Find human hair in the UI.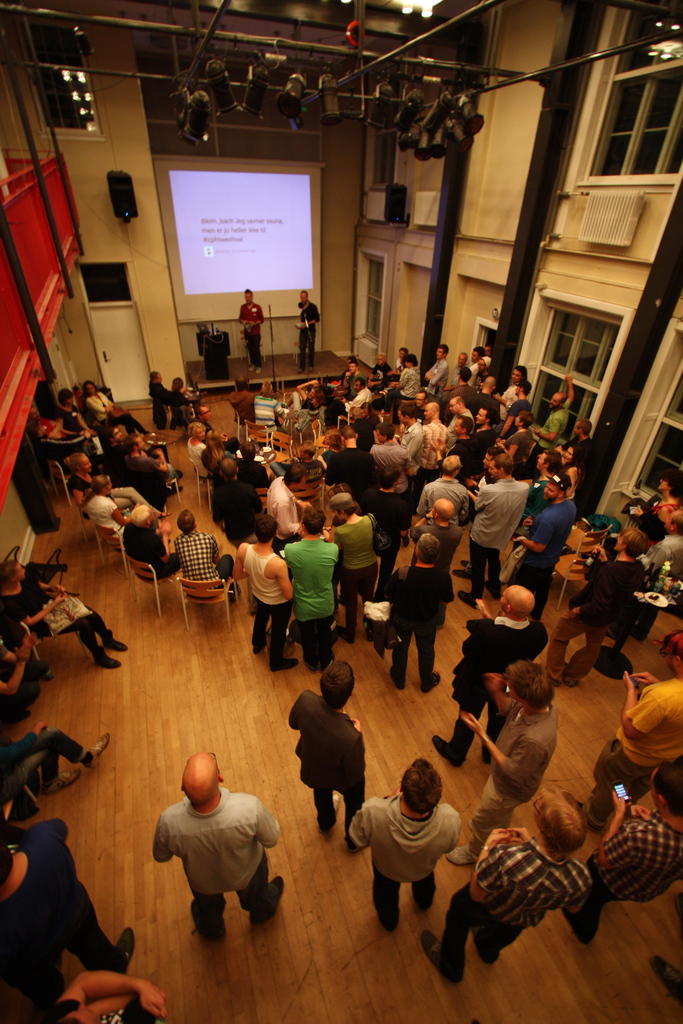
UI element at locate(302, 289, 308, 296).
